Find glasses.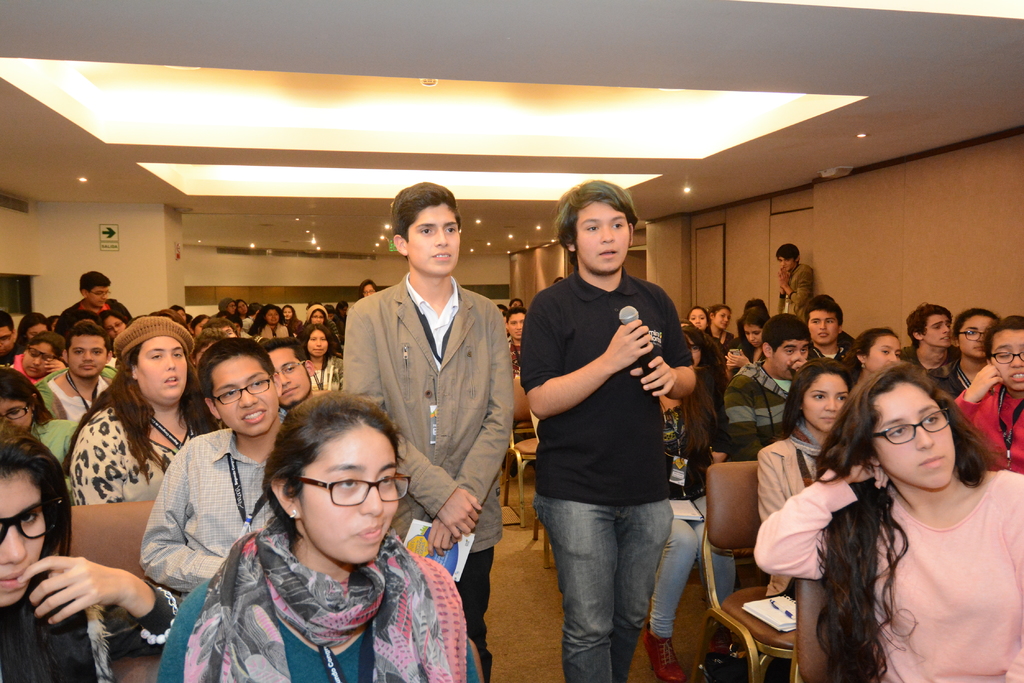
x1=89, y1=290, x2=110, y2=298.
